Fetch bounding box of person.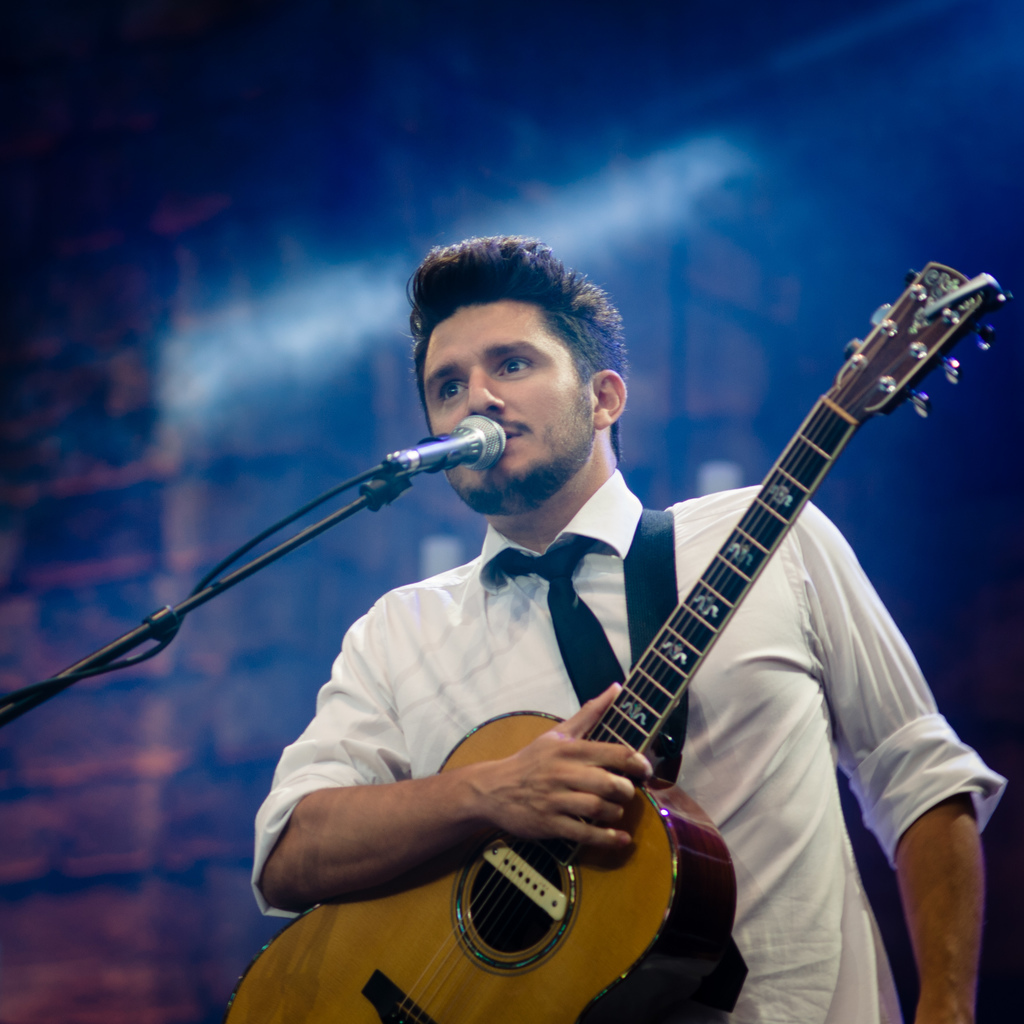
Bbox: box=[316, 192, 1003, 1008].
